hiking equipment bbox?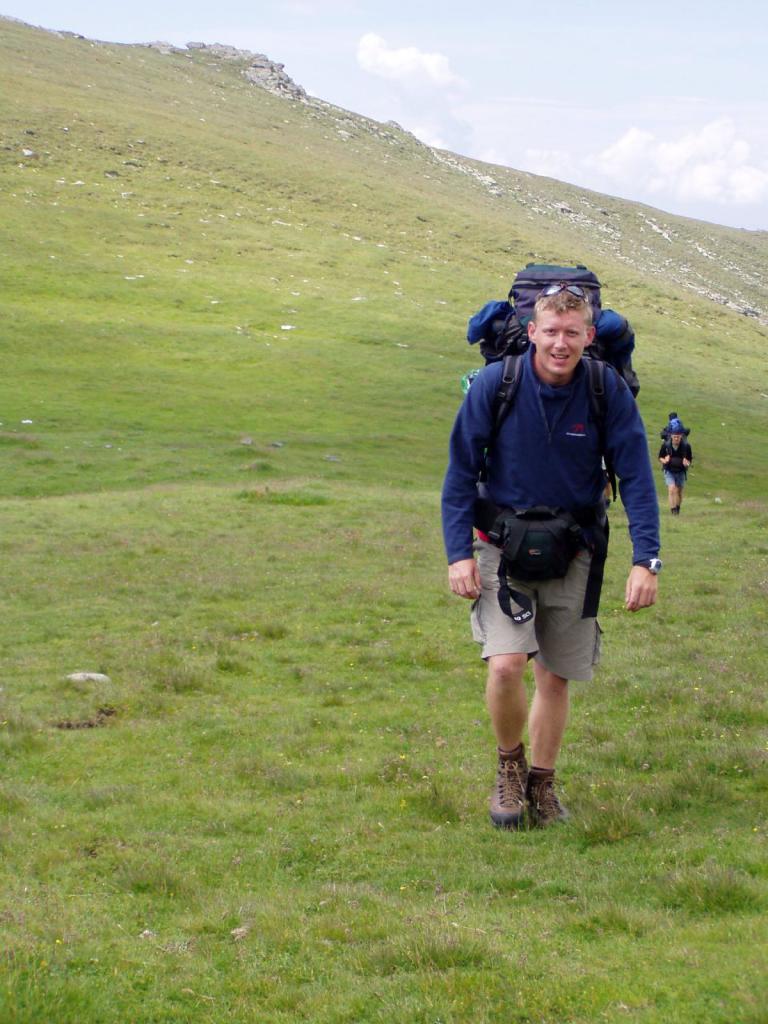
464/260/646/615
